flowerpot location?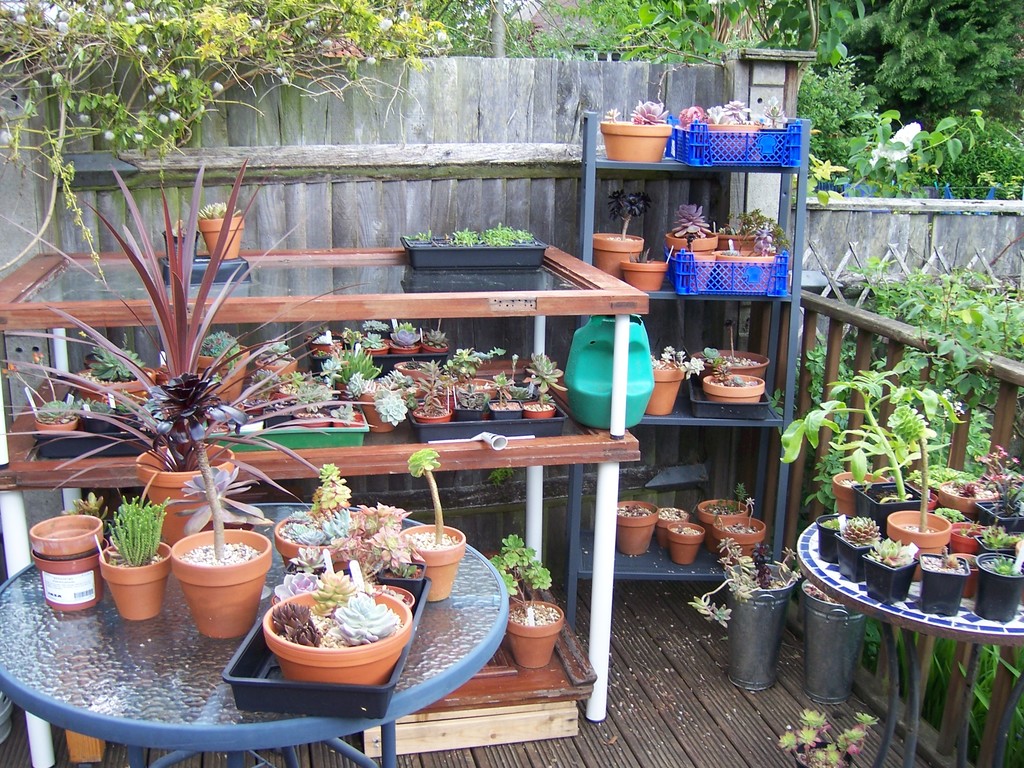
box(386, 339, 419, 356)
